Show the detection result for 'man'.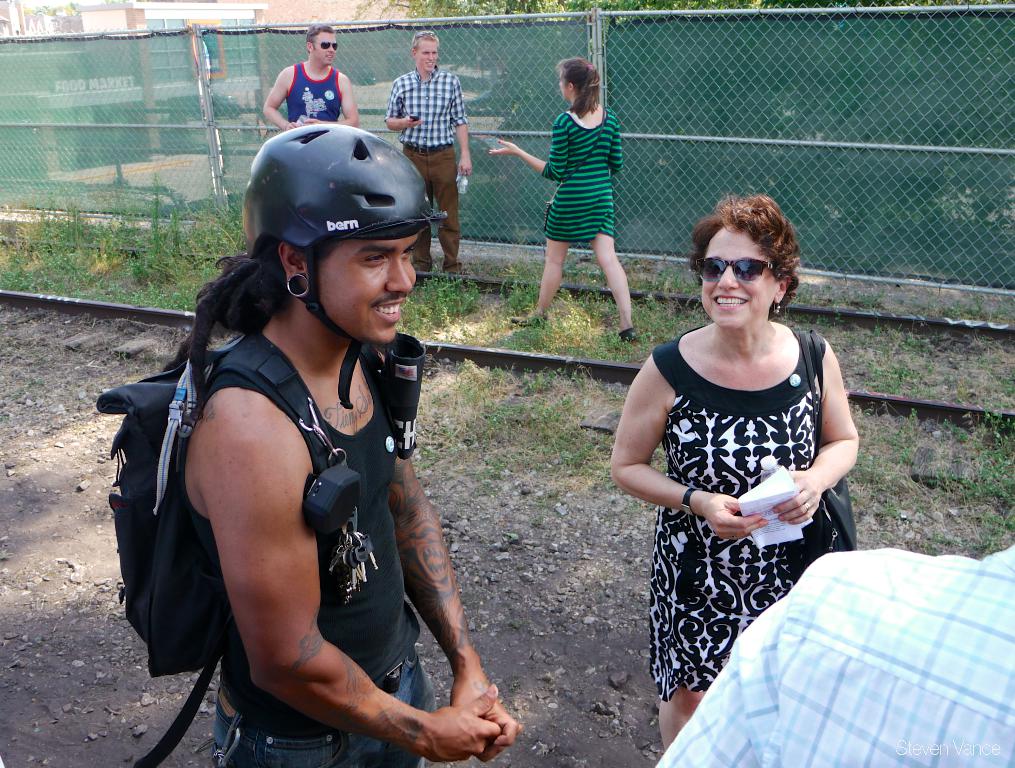
<region>655, 543, 1014, 767</region>.
